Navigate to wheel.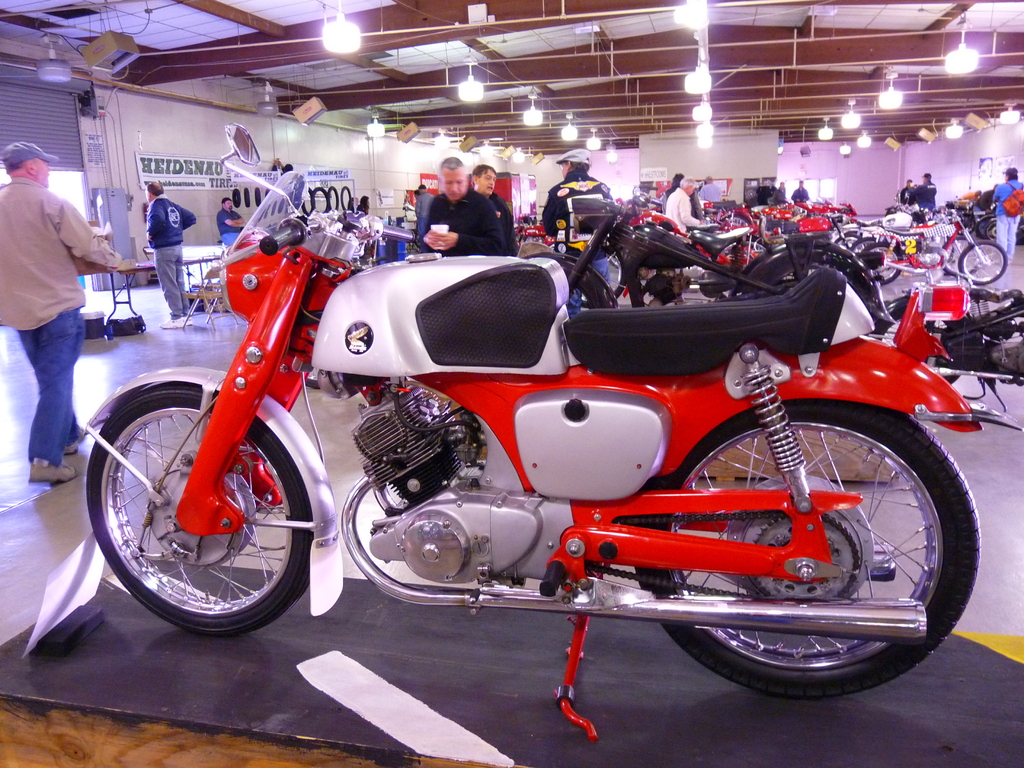
Navigation target: l=830, t=234, r=855, b=252.
